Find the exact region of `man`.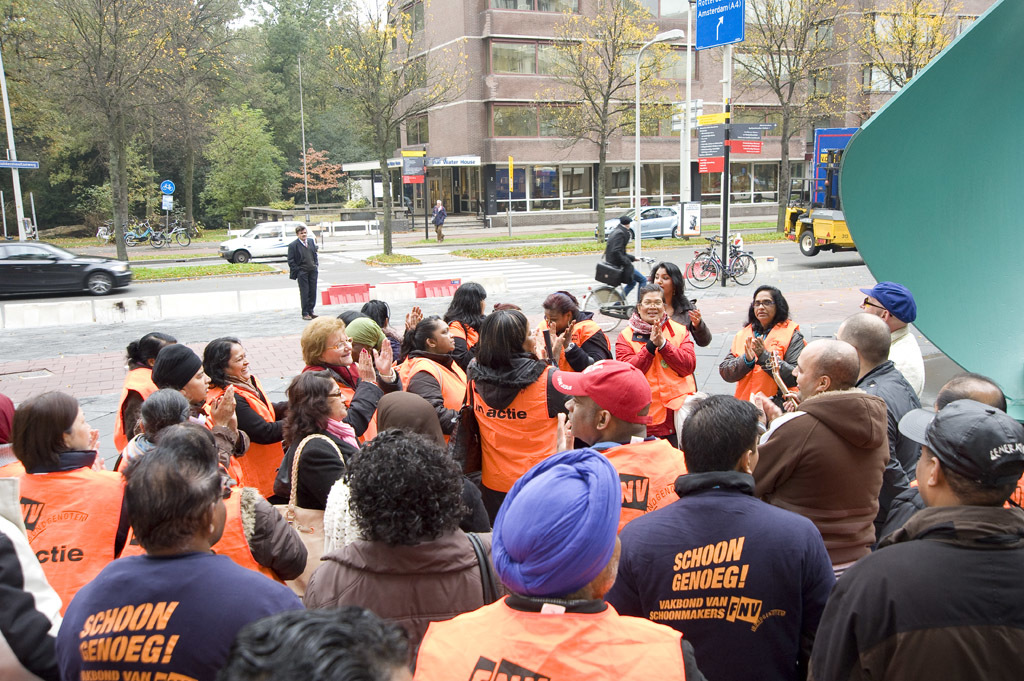
Exact region: rect(603, 213, 642, 304).
